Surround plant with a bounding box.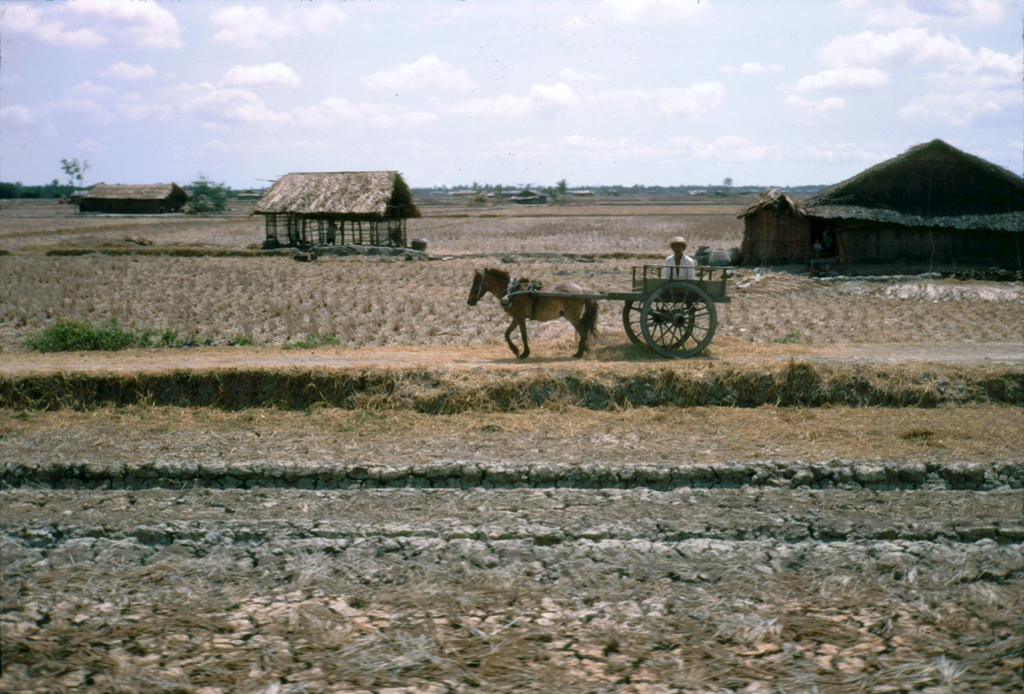
217/323/262/344.
